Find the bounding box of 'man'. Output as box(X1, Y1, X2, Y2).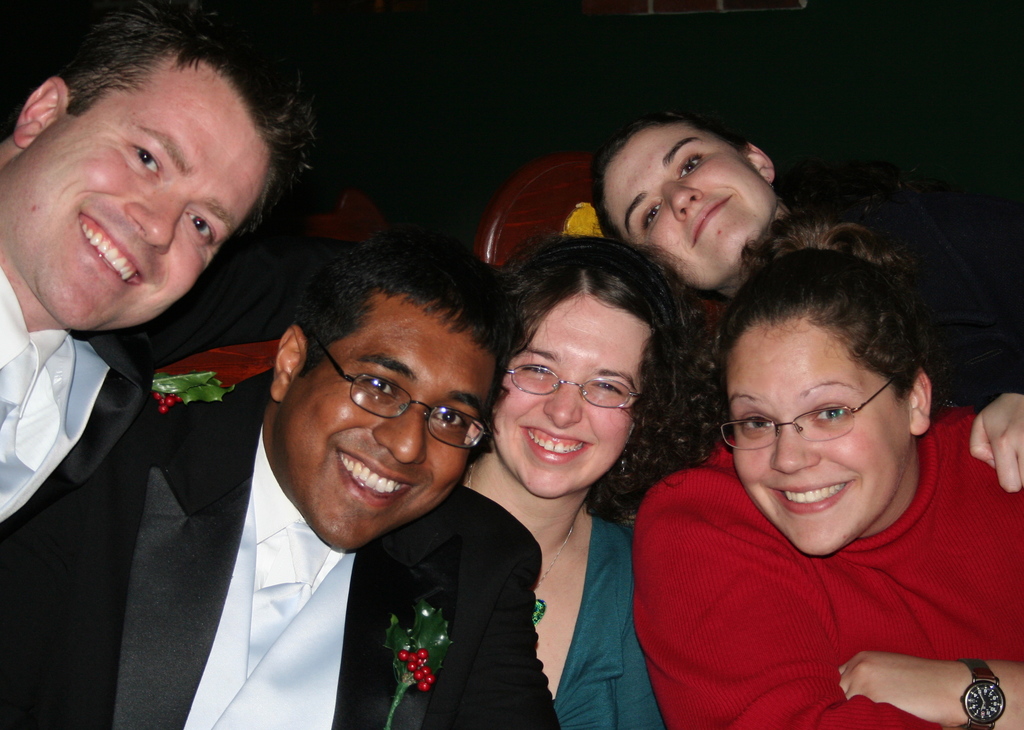
box(0, 234, 565, 729).
